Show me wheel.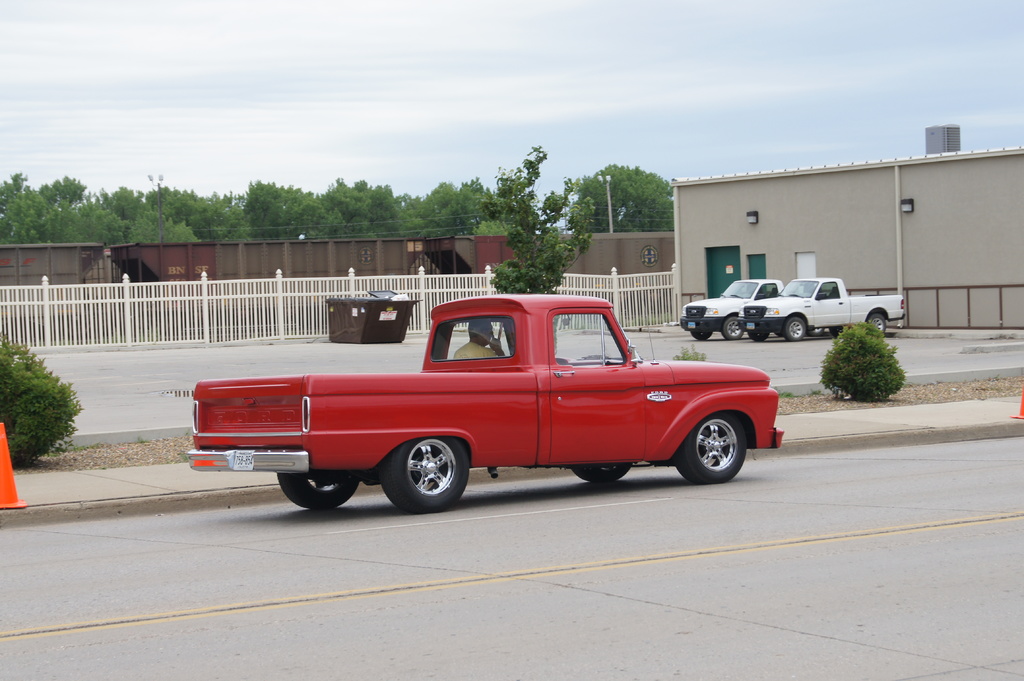
wheel is here: locate(378, 435, 472, 513).
